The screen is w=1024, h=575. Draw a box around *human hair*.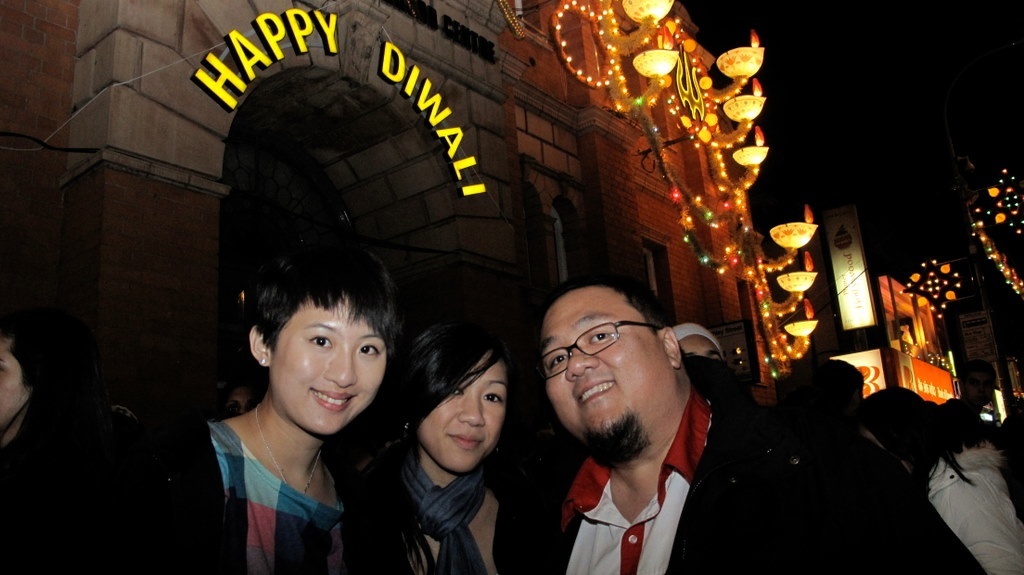
left=544, top=273, right=664, bottom=335.
